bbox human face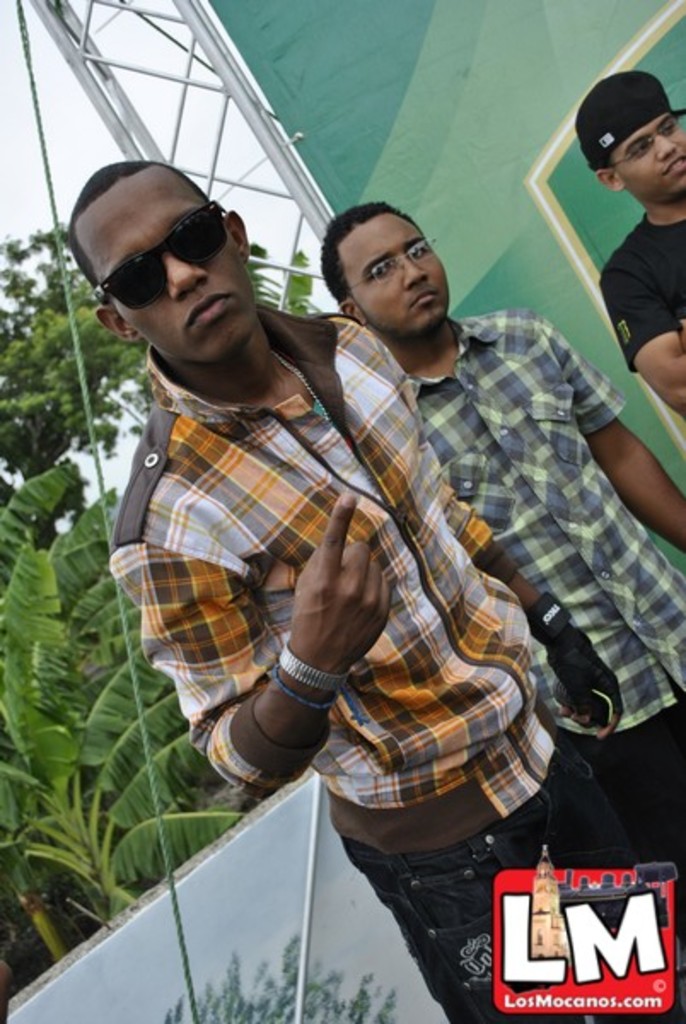
(338,212,452,336)
